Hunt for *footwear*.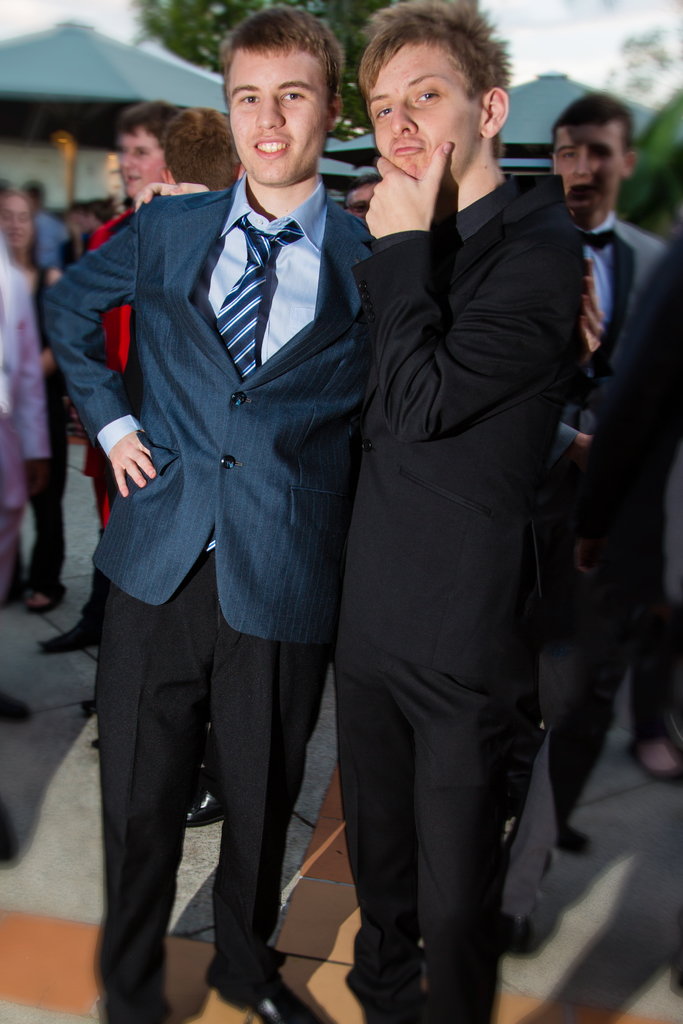
Hunted down at (x1=215, y1=972, x2=320, y2=1023).
